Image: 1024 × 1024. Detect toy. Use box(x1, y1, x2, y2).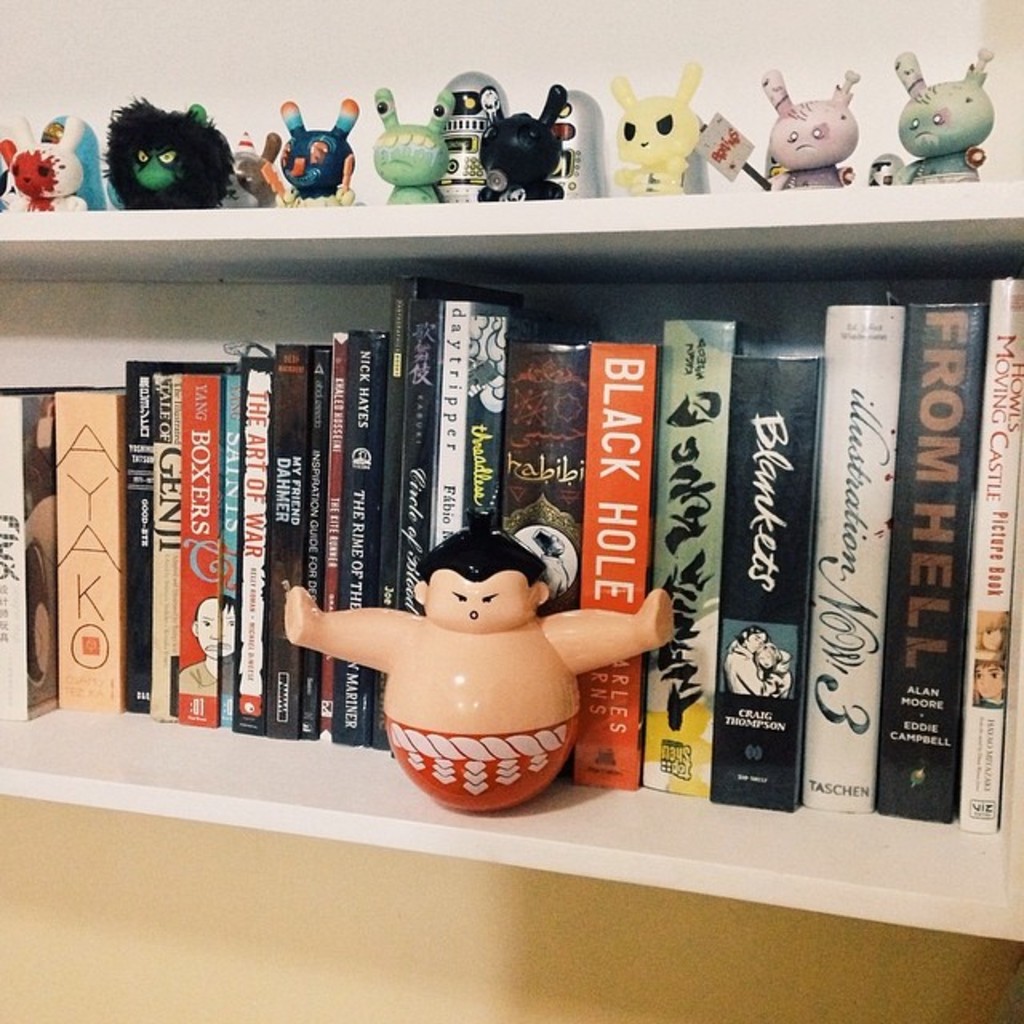
box(240, 131, 294, 213).
